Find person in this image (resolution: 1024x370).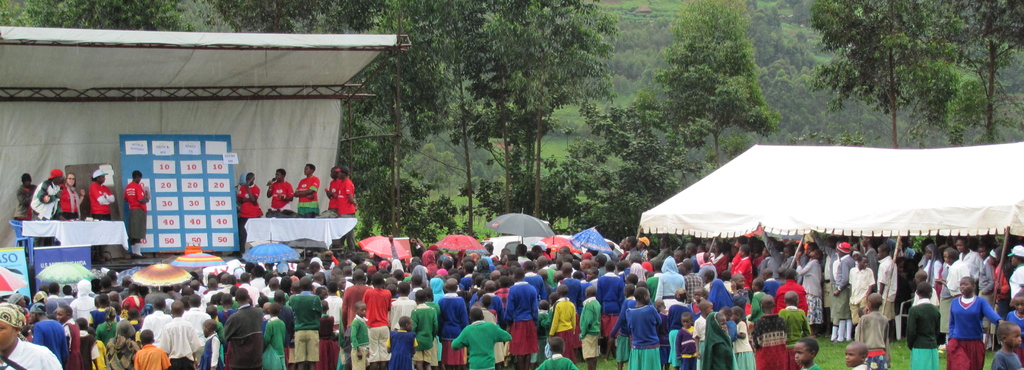
{"x1": 89, "y1": 166, "x2": 115, "y2": 218}.
